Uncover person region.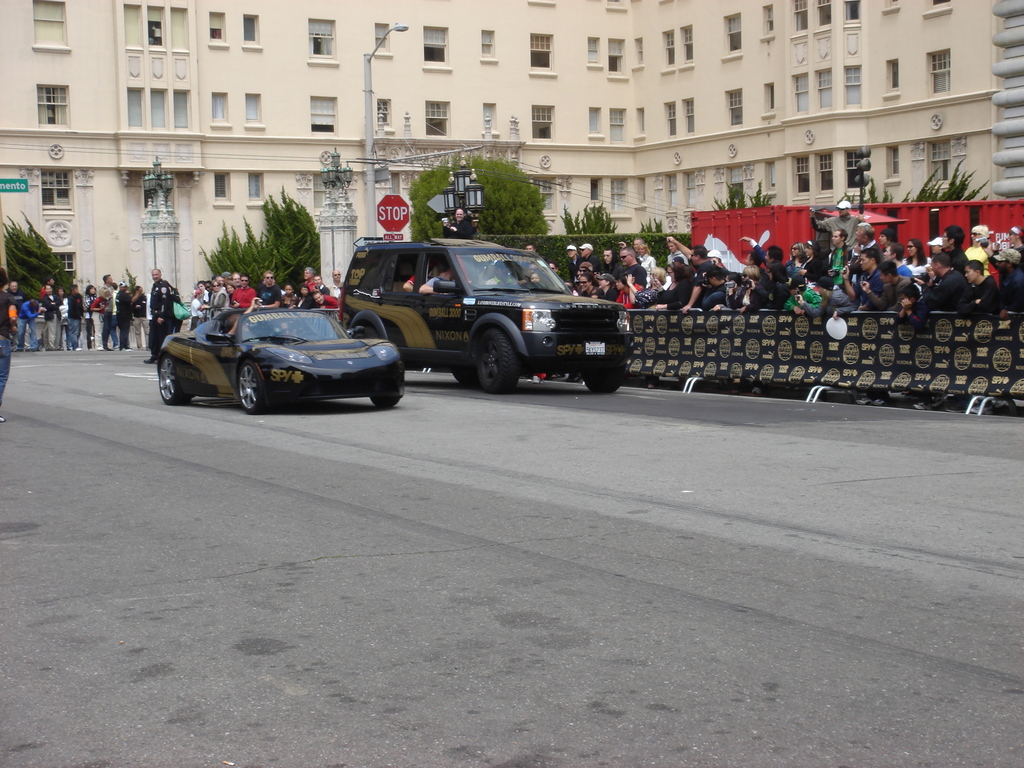
Uncovered: [x1=0, y1=264, x2=13, y2=422].
